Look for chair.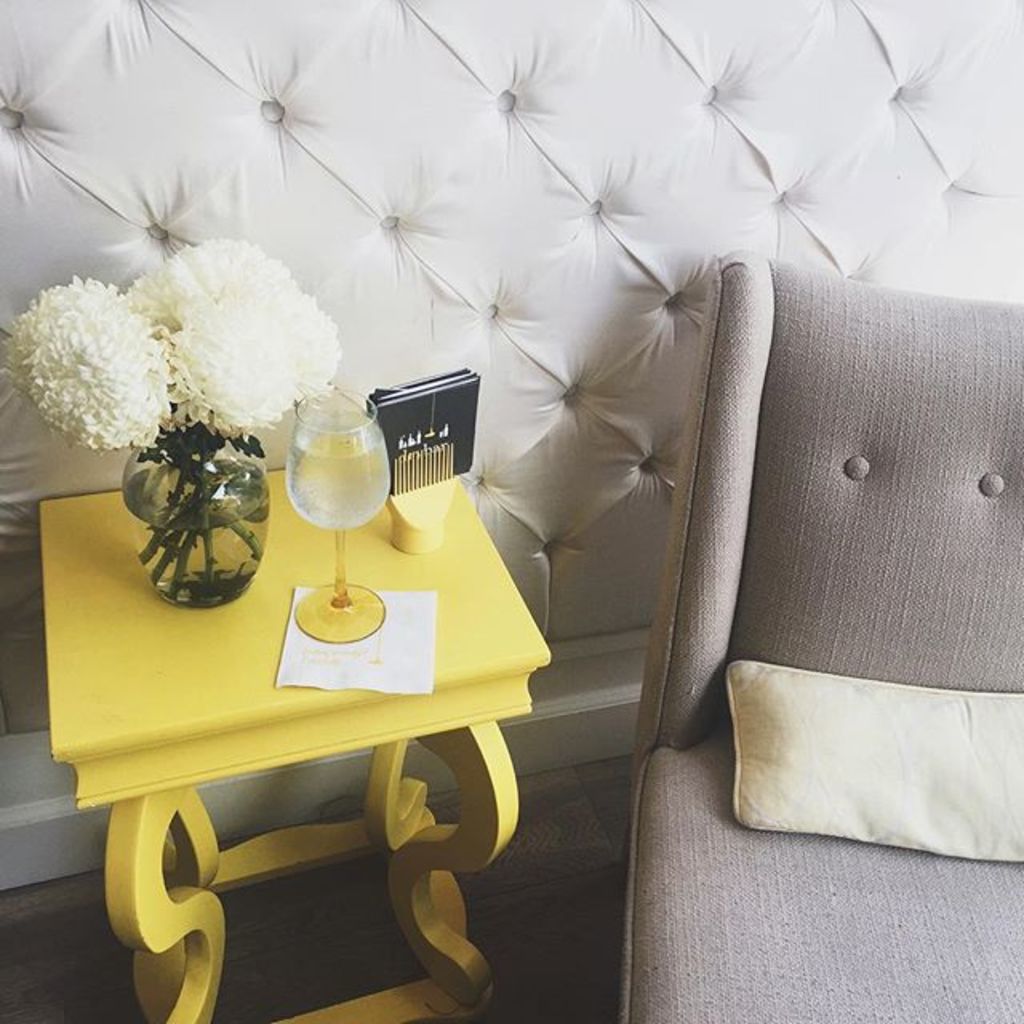
Found: [x1=610, y1=253, x2=1022, y2=1022].
